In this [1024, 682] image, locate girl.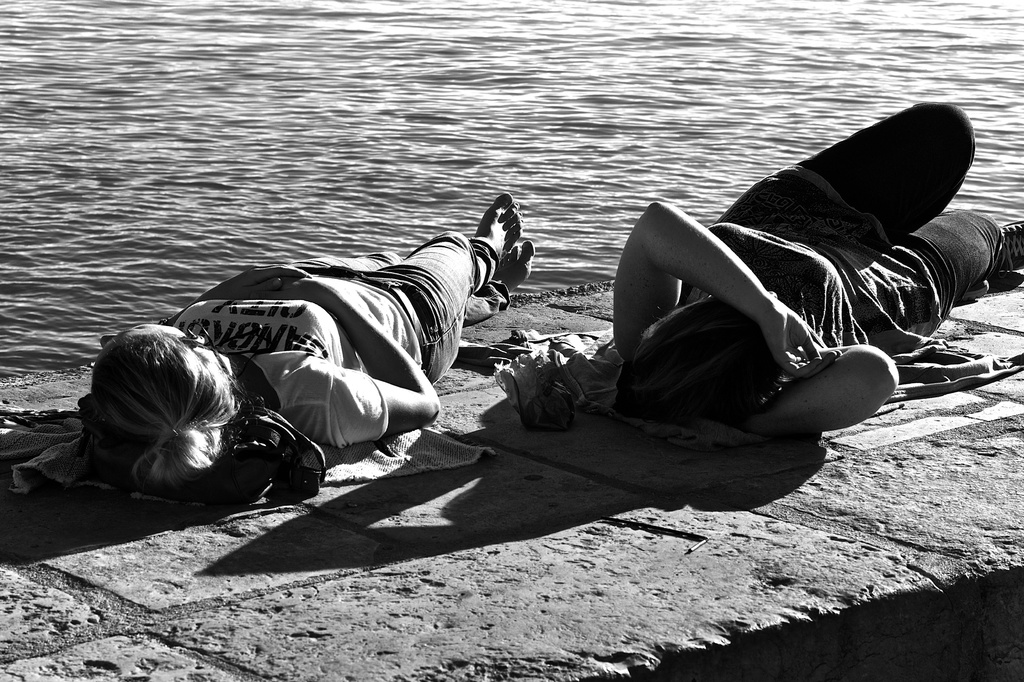
Bounding box: <region>0, 187, 535, 514</region>.
